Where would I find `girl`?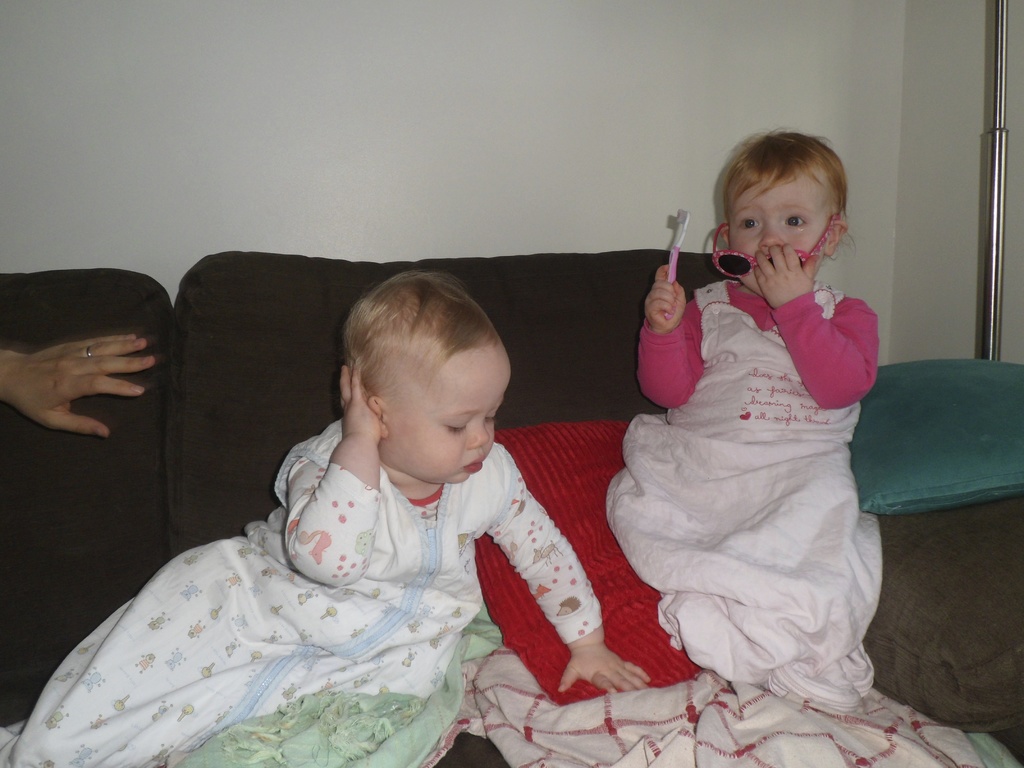
At left=643, top=129, right=876, bottom=433.
